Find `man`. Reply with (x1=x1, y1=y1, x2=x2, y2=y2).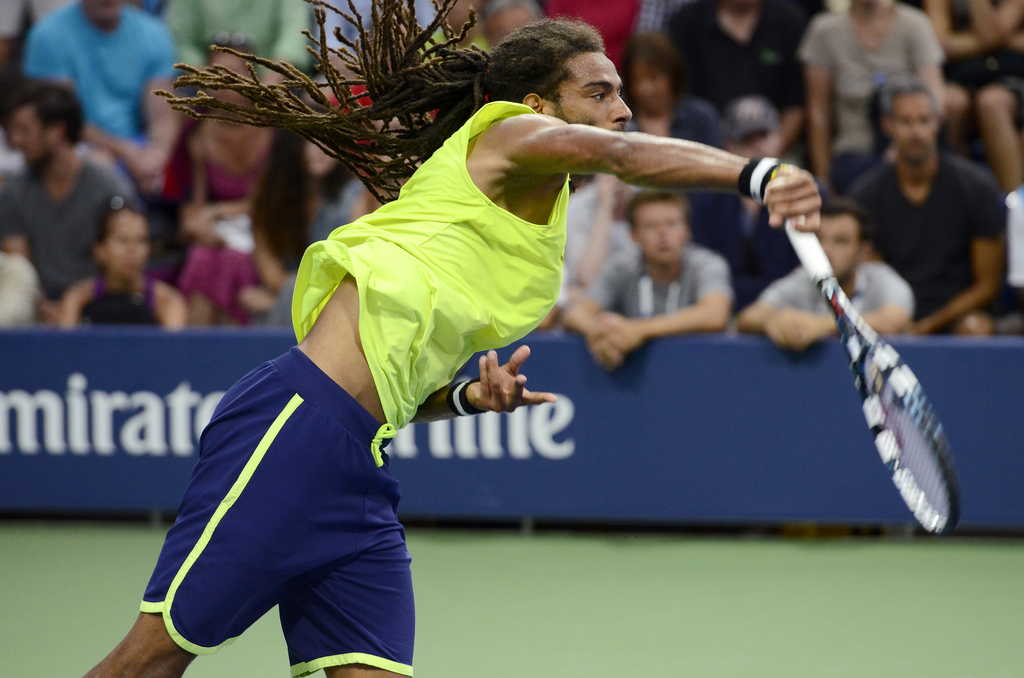
(x1=23, y1=0, x2=183, y2=202).
